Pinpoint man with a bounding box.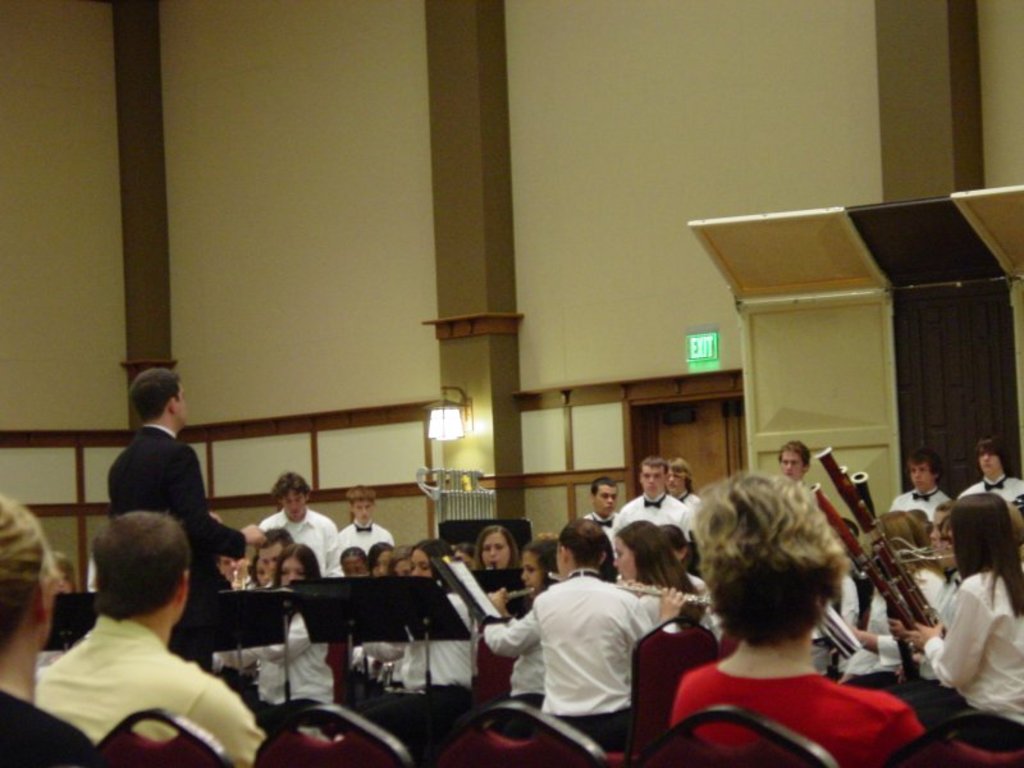
214 549 255 589.
